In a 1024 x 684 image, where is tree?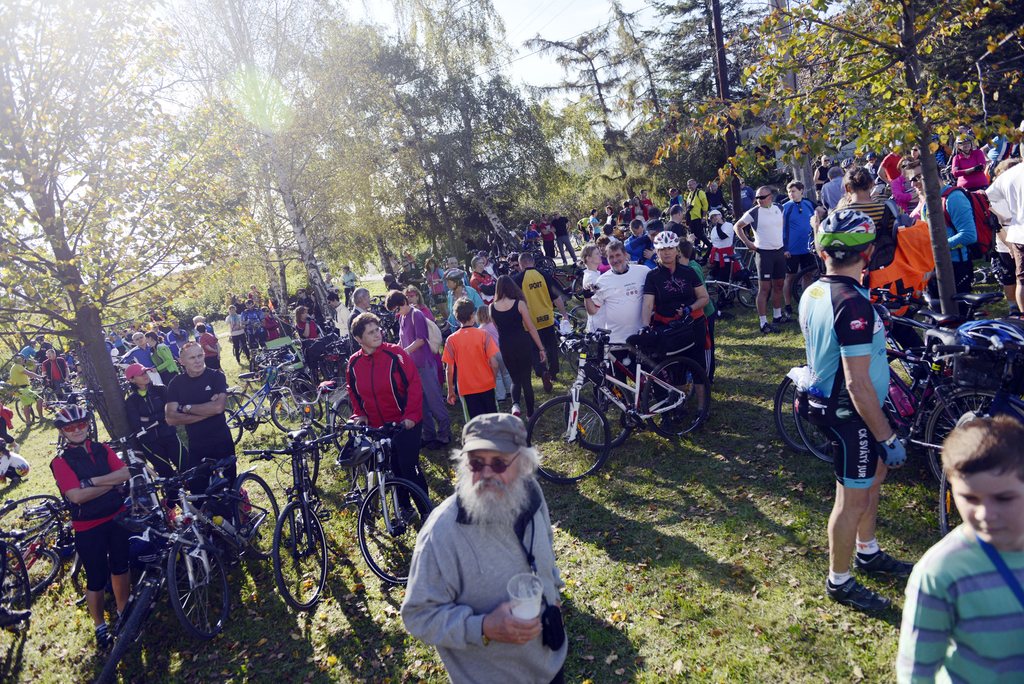
crop(586, 0, 689, 161).
